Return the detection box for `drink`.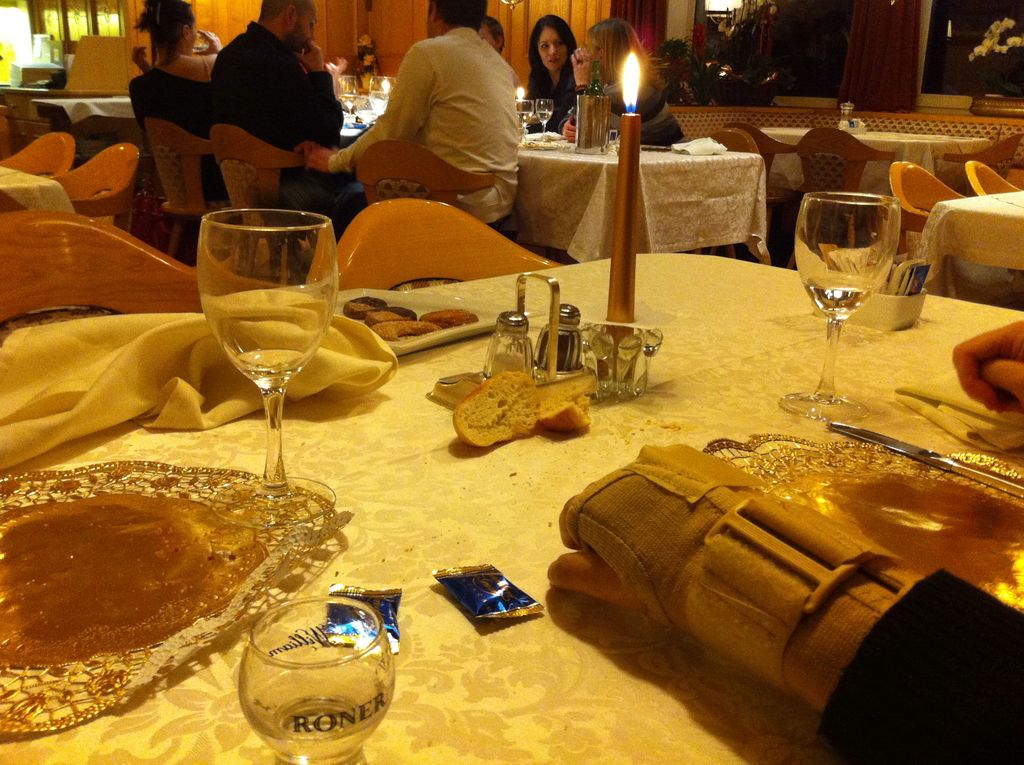
x1=536, y1=107, x2=554, y2=127.
